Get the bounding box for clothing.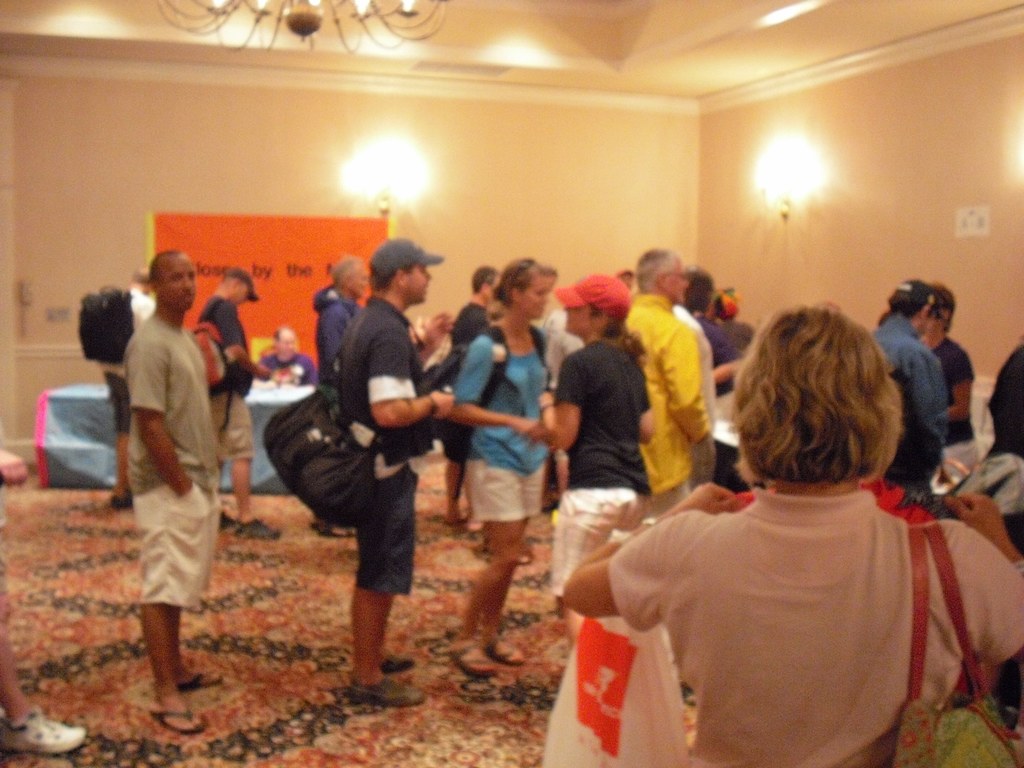
rect(878, 315, 950, 488).
